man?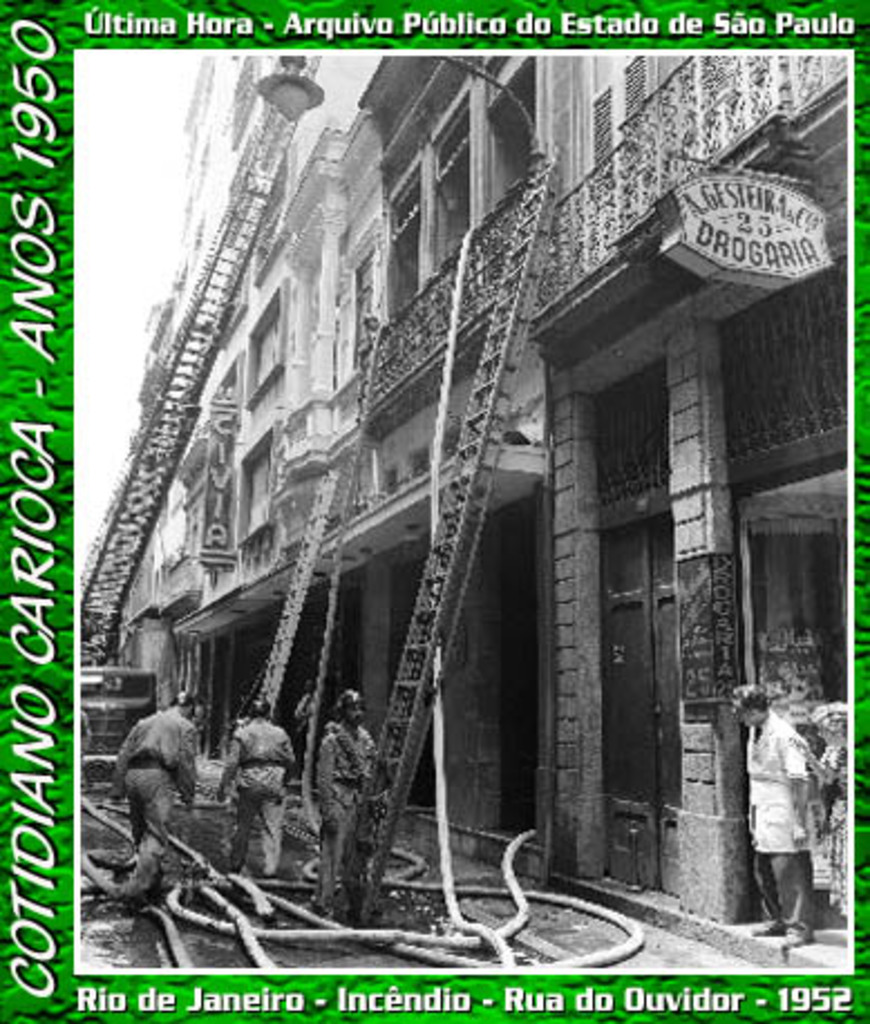
(x1=212, y1=698, x2=289, y2=881)
